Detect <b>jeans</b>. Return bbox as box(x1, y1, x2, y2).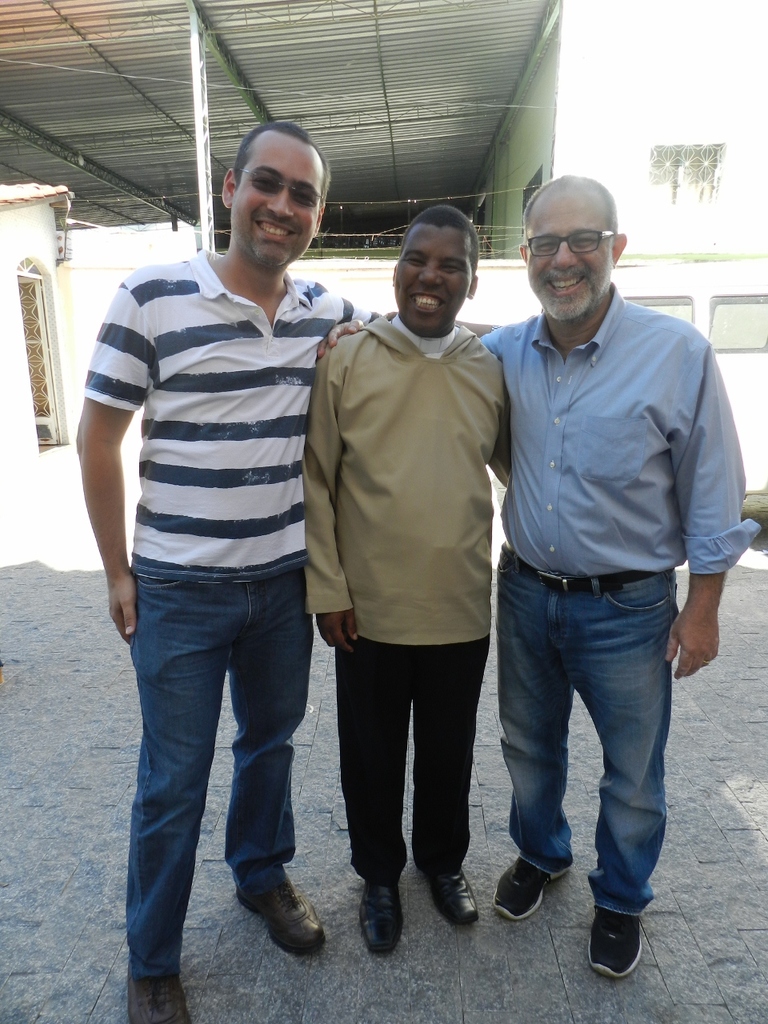
box(115, 562, 330, 966).
